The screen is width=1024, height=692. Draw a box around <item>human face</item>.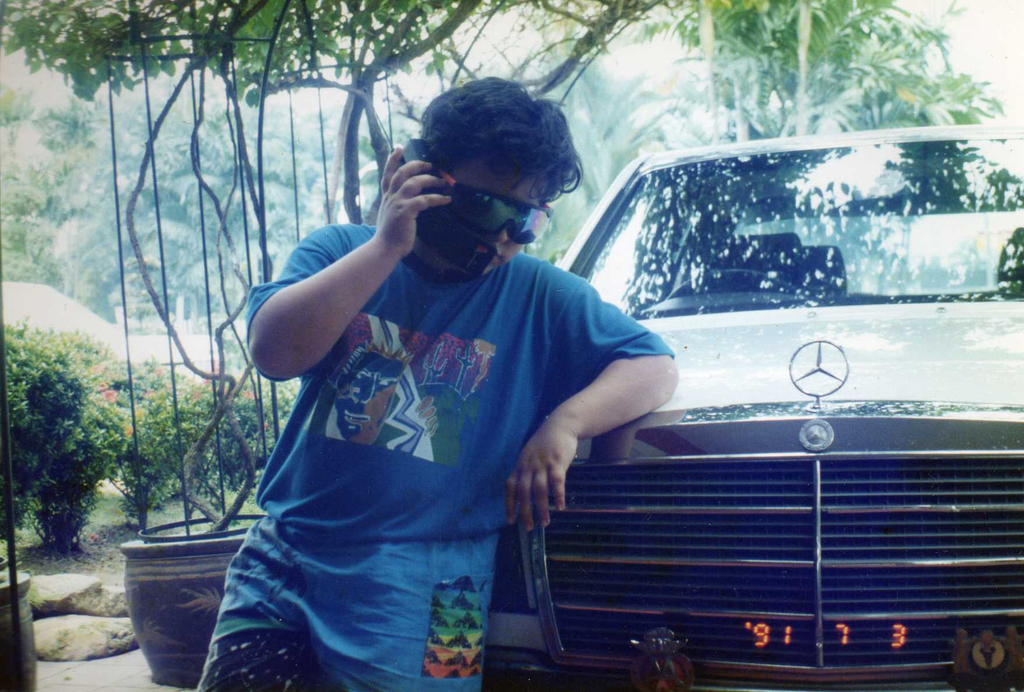
410:168:555:284.
